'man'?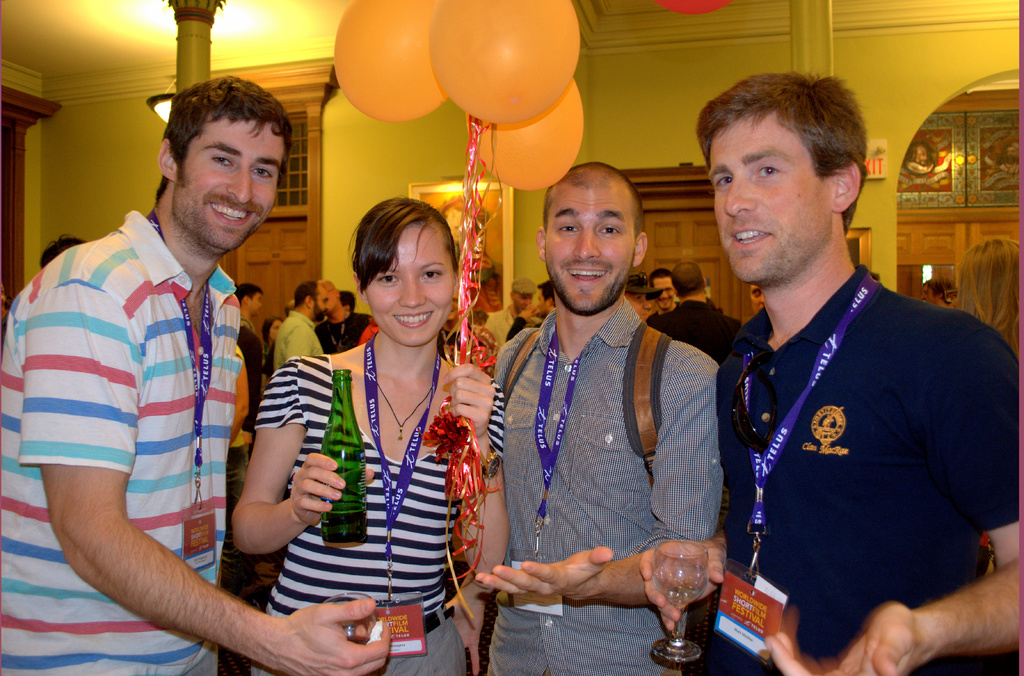
bbox(237, 287, 262, 422)
